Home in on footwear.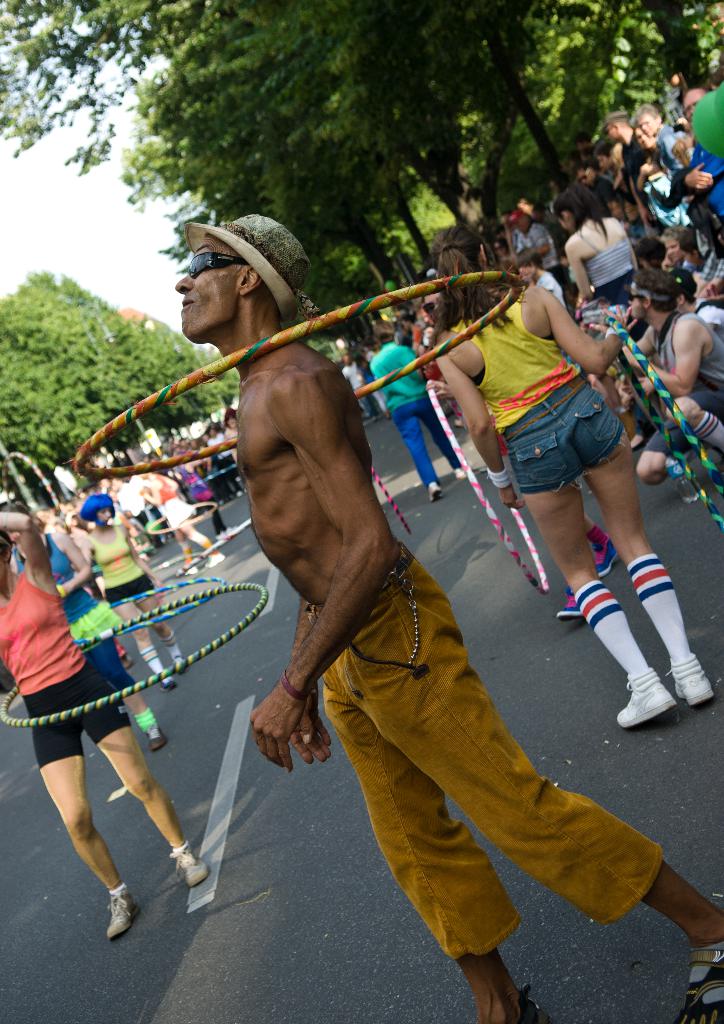
Homed in at (170,844,209,889).
